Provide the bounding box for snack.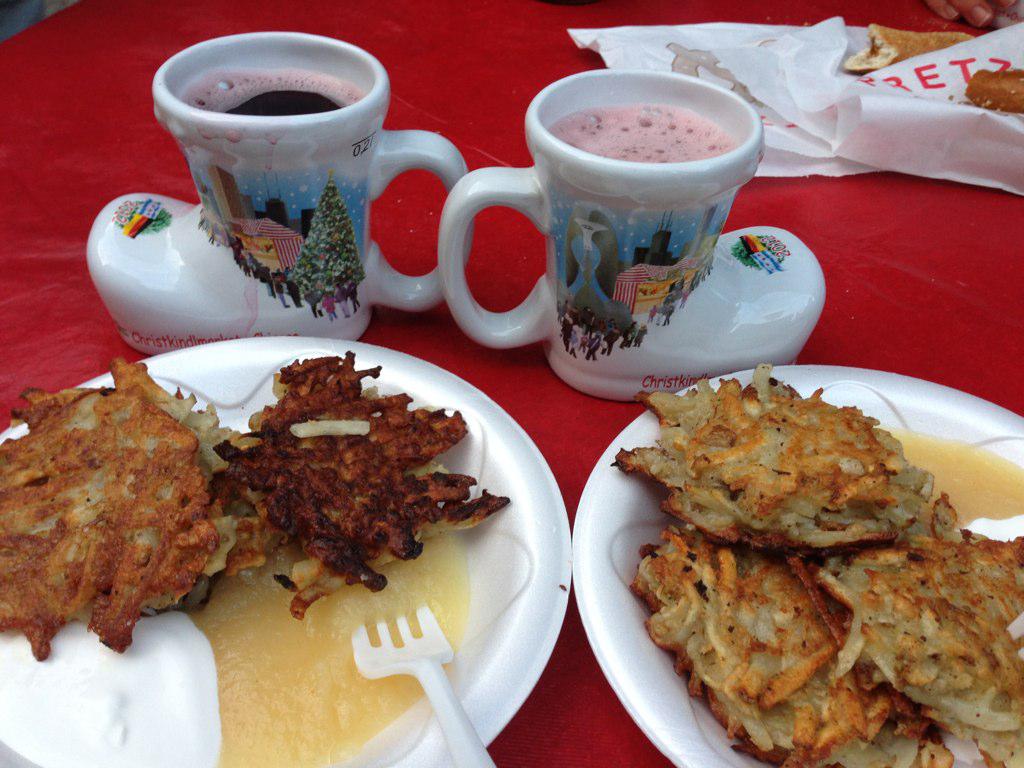
957:63:1023:113.
